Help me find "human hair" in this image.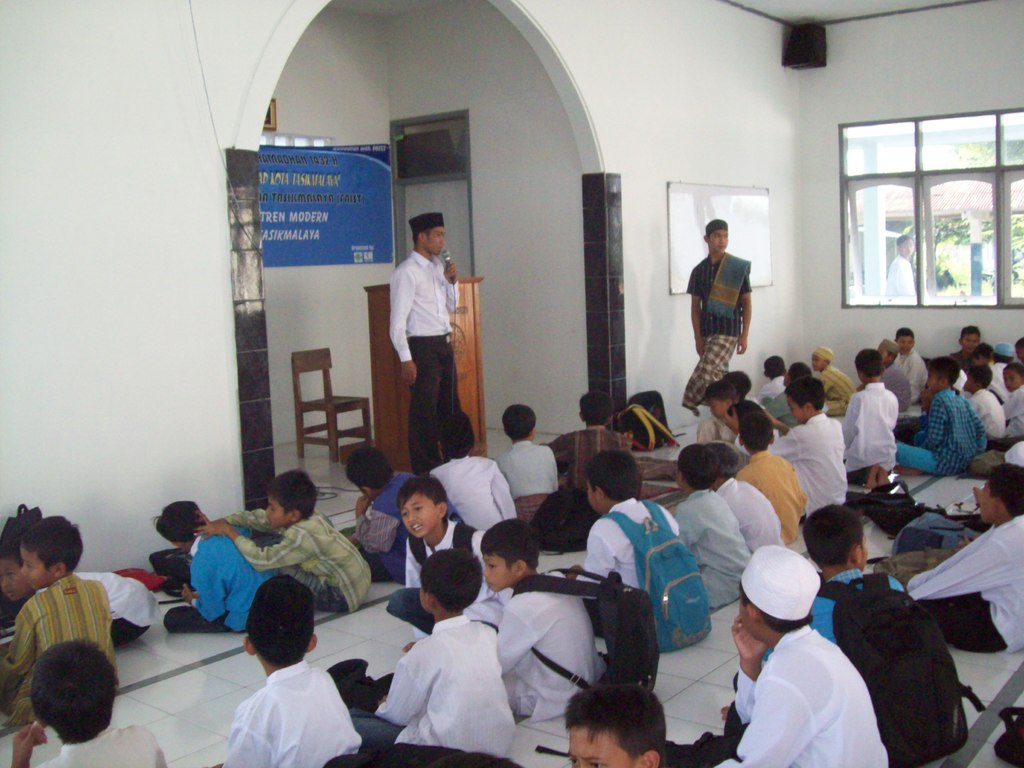
Found it: box(803, 505, 866, 564).
